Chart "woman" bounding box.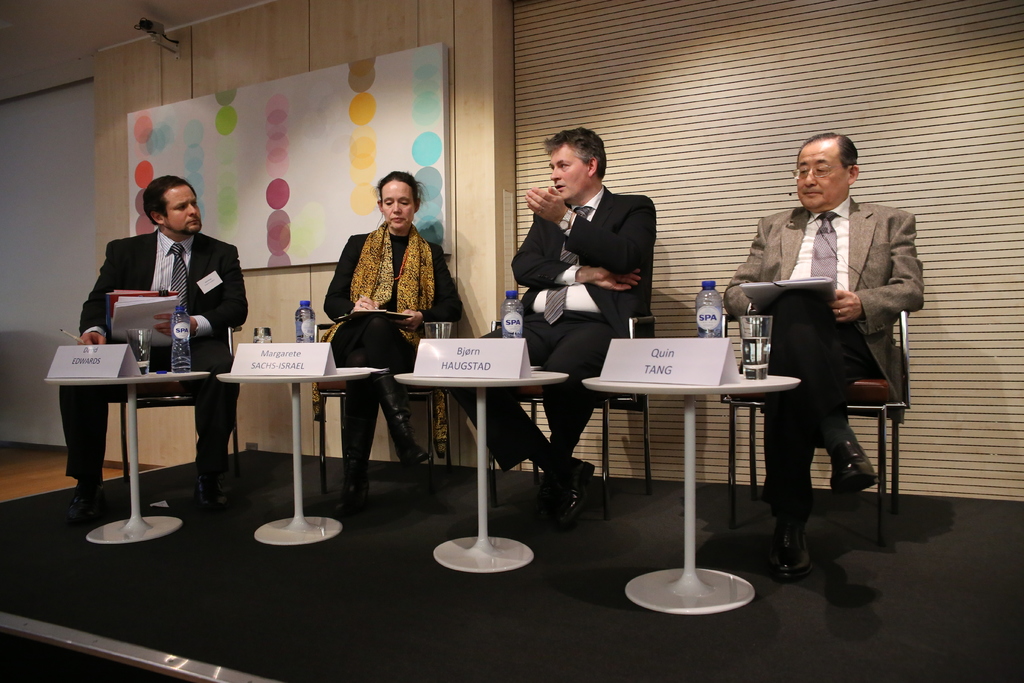
Charted: box=[321, 171, 433, 505].
